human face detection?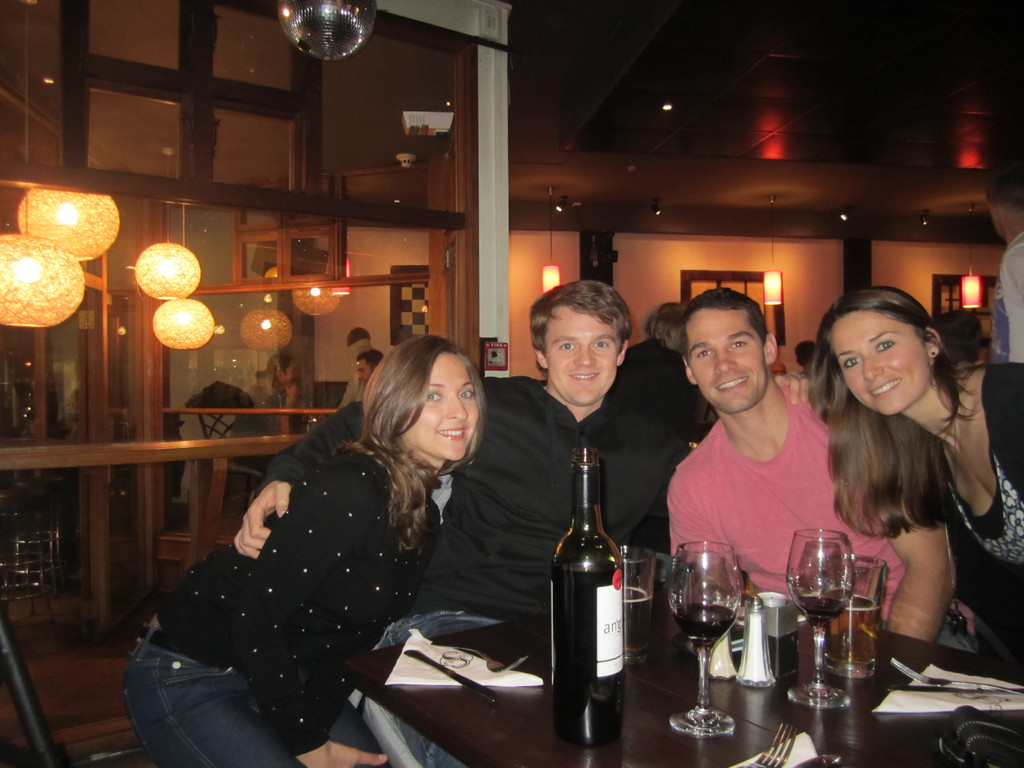
x1=538 y1=302 x2=627 y2=413
